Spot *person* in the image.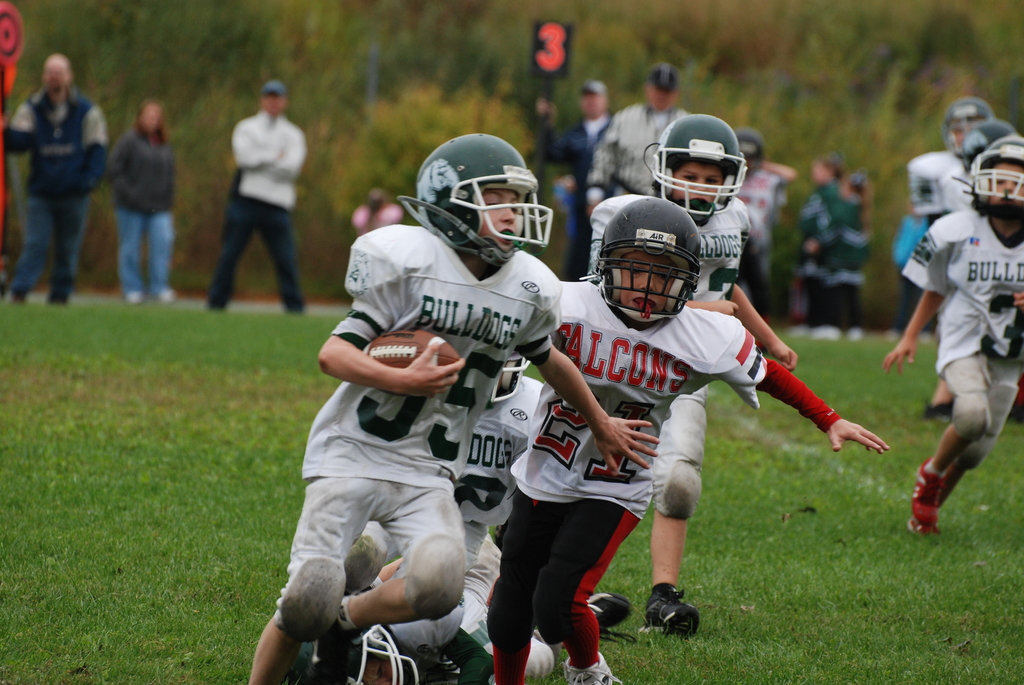
*person* found at select_region(882, 138, 1023, 531).
